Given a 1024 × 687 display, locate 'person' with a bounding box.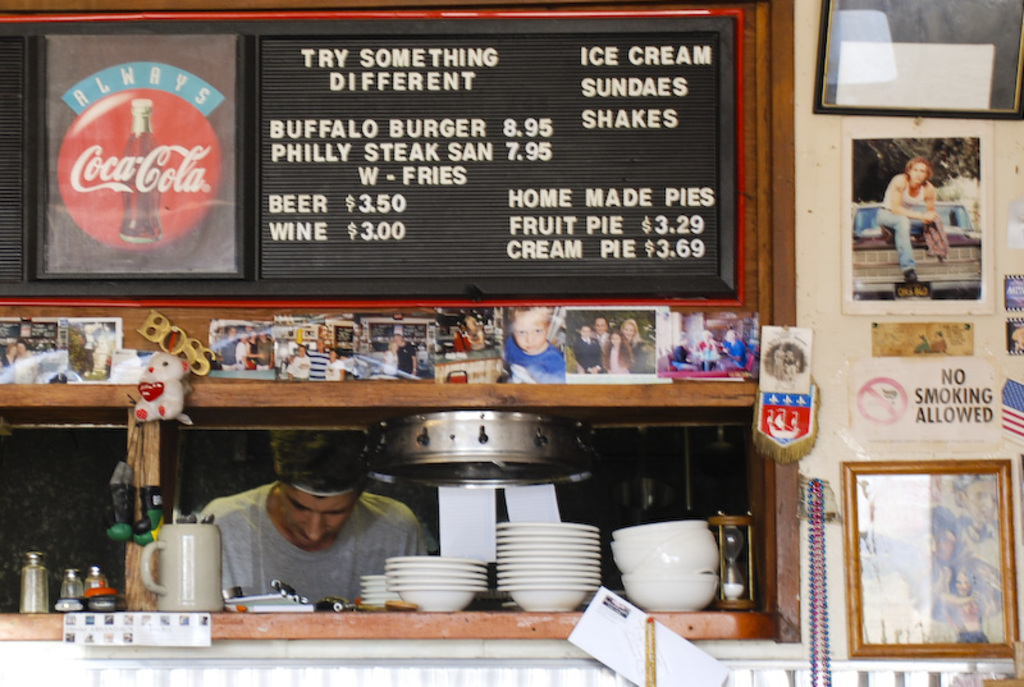
Located: x1=568, y1=321, x2=598, y2=372.
